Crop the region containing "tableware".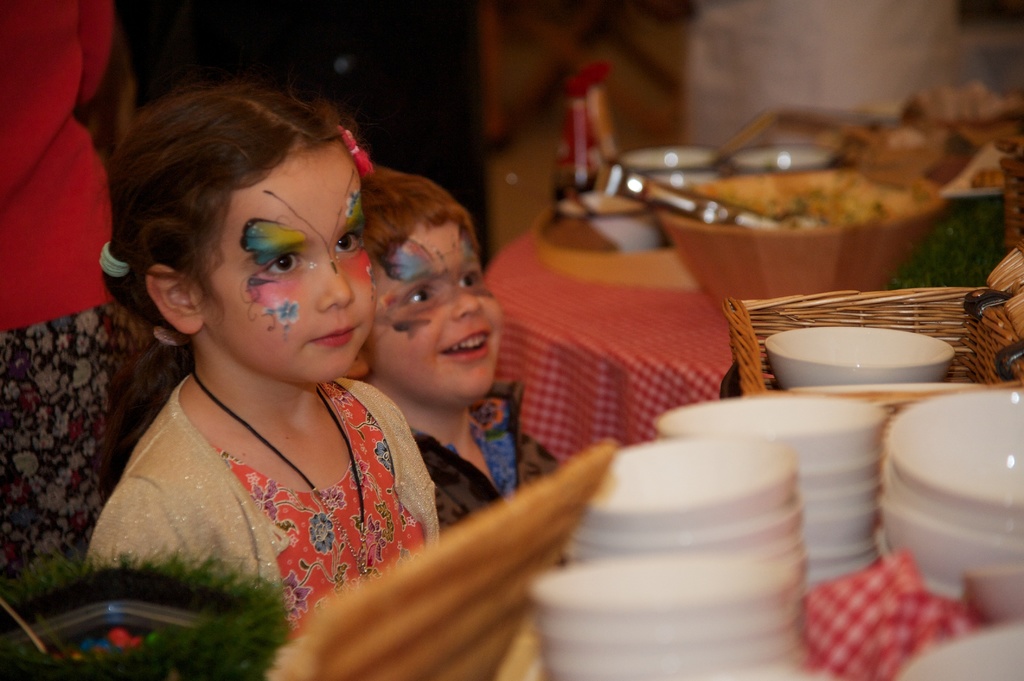
Crop region: box(724, 145, 851, 172).
